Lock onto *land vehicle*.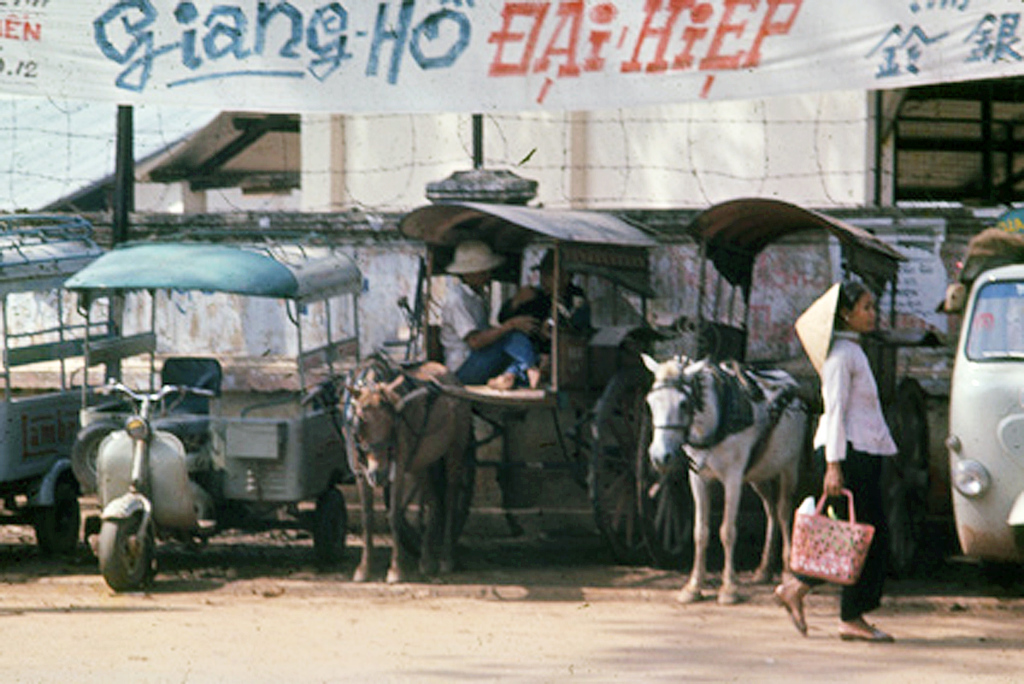
Locked: 938/215/1023/578.
